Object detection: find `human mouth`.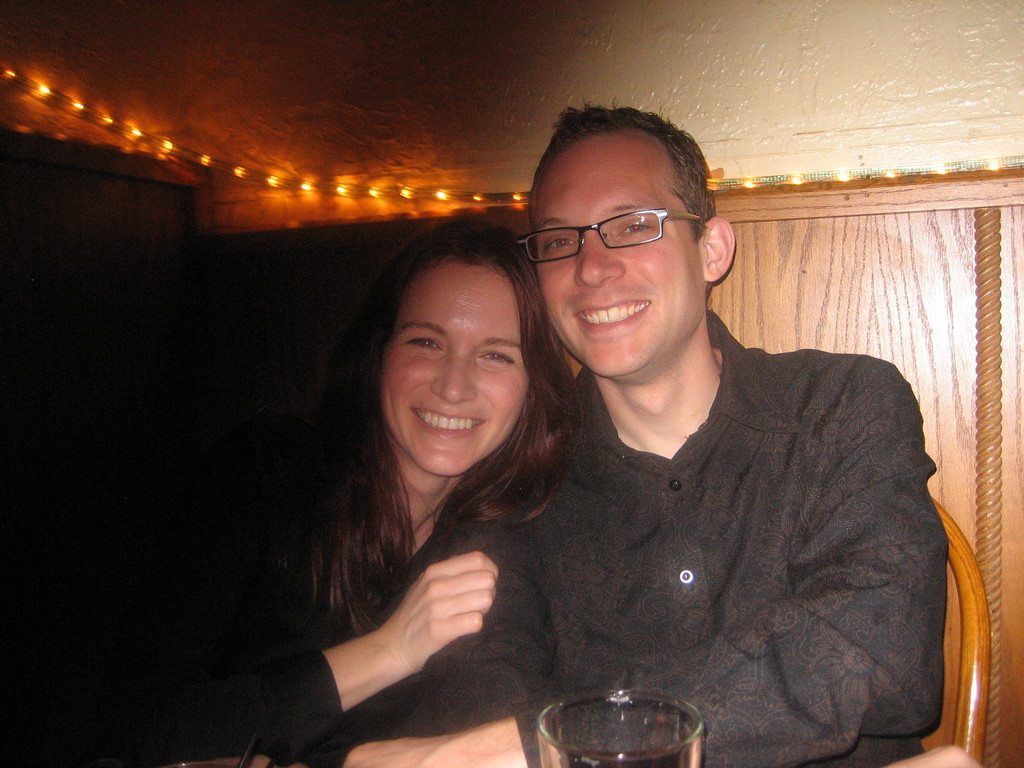
locate(410, 404, 489, 439).
